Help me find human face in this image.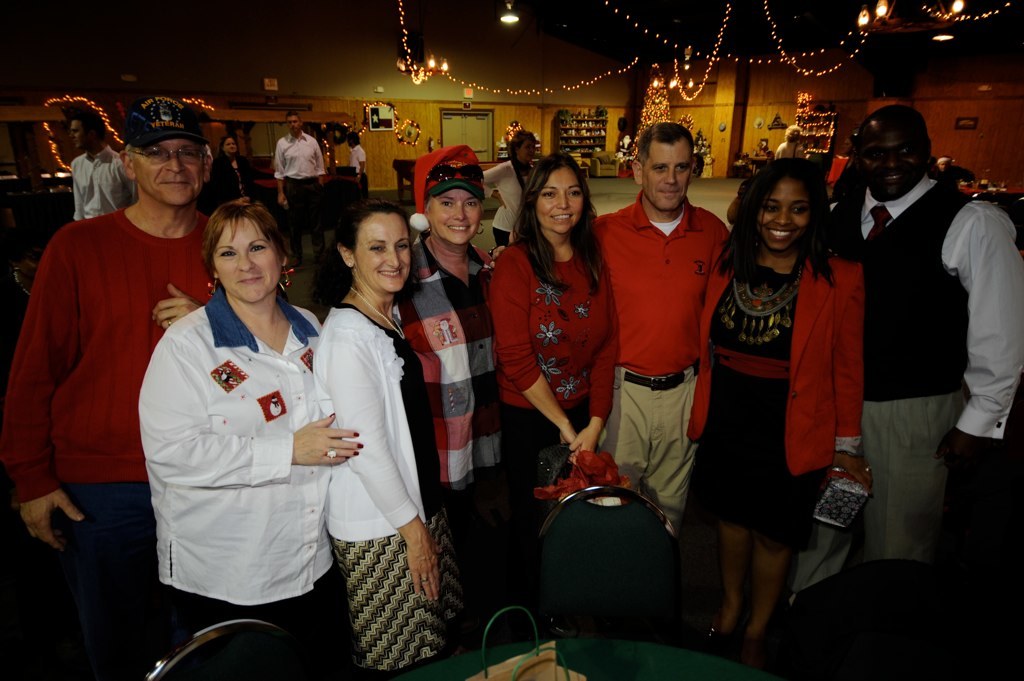
Found it: region(430, 180, 480, 244).
